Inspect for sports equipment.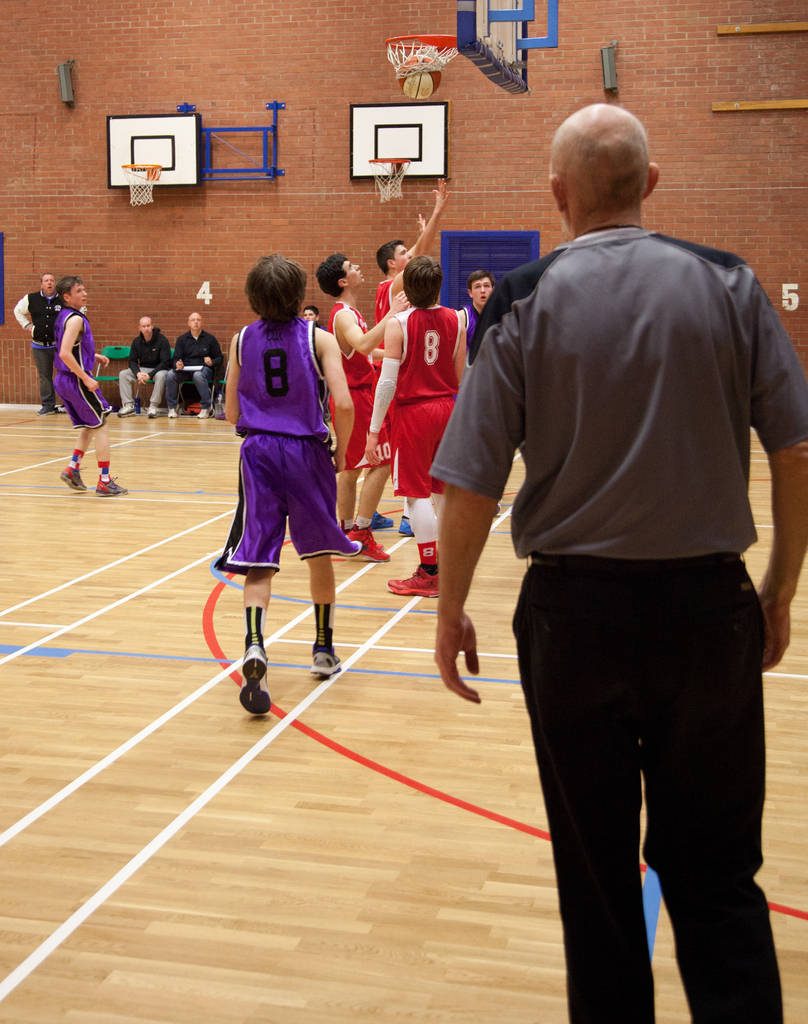
Inspection: [left=400, top=512, right=417, bottom=540].
